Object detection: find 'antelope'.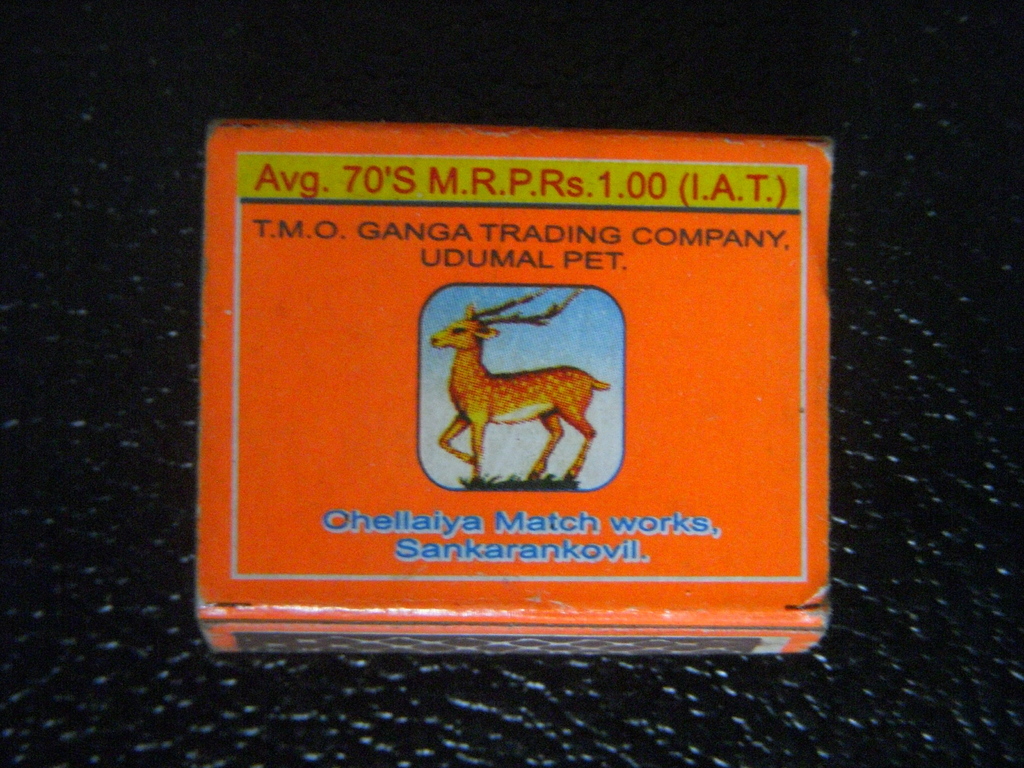
box(429, 289, 614, 484).
